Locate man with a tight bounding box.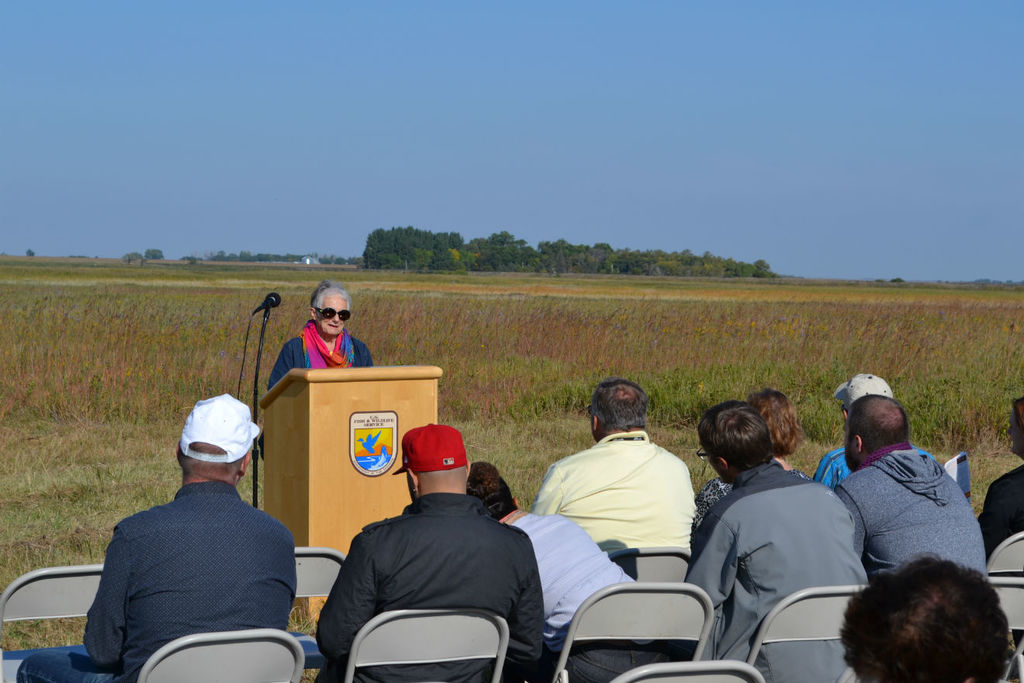
x1=808 y1=370 x2=940 y2=494.
